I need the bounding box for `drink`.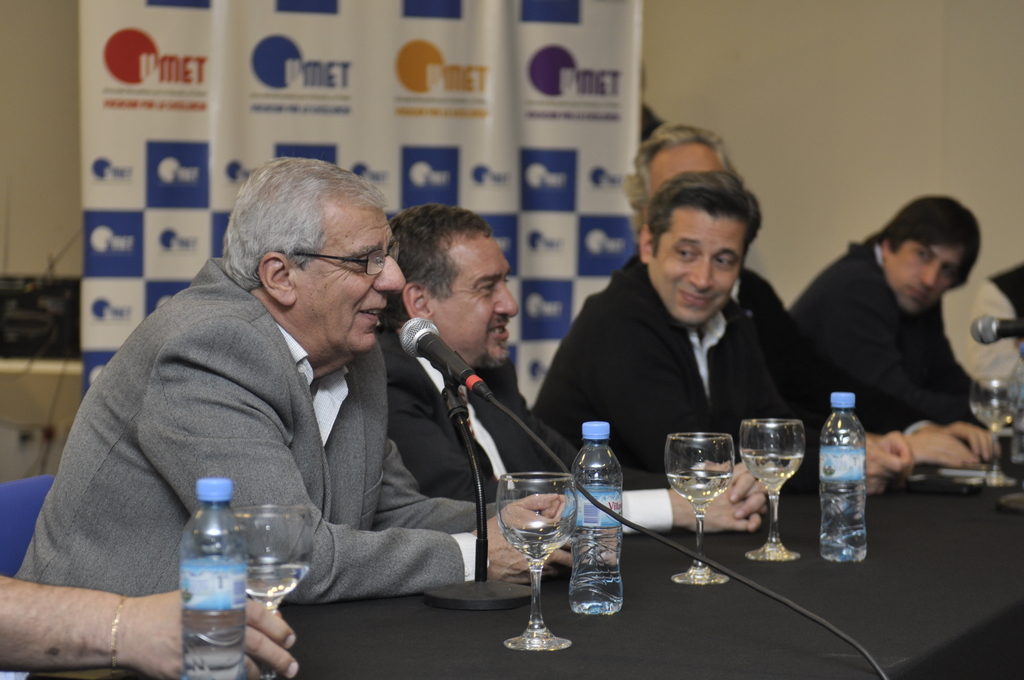
Here it is: 817:442:870:567.
